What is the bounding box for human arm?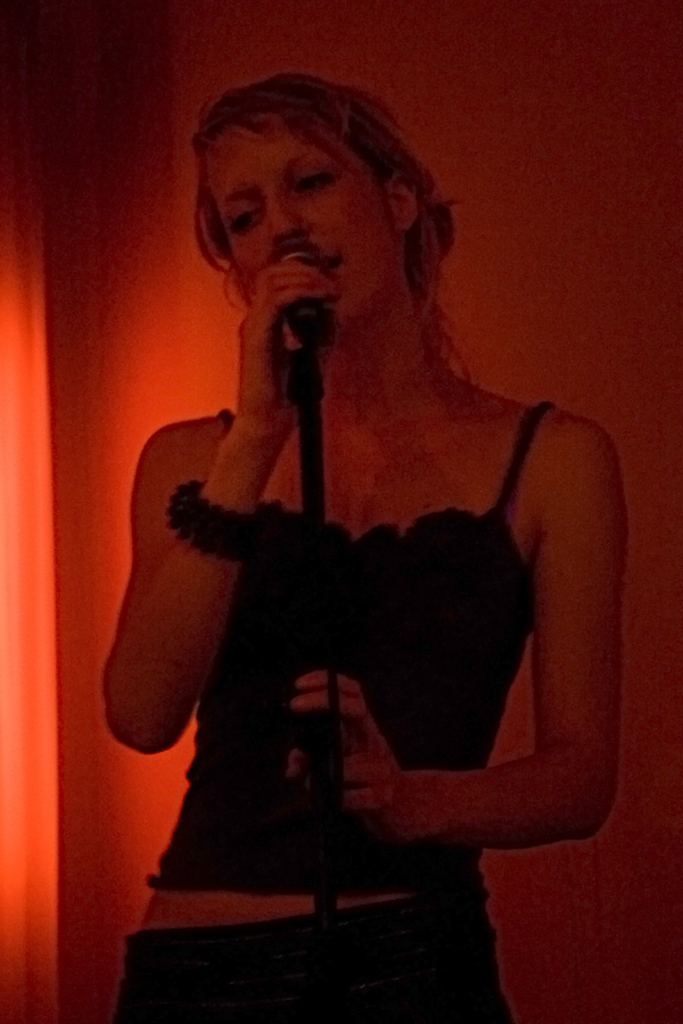
(left=98, top=265, right=280, bottom=762).
